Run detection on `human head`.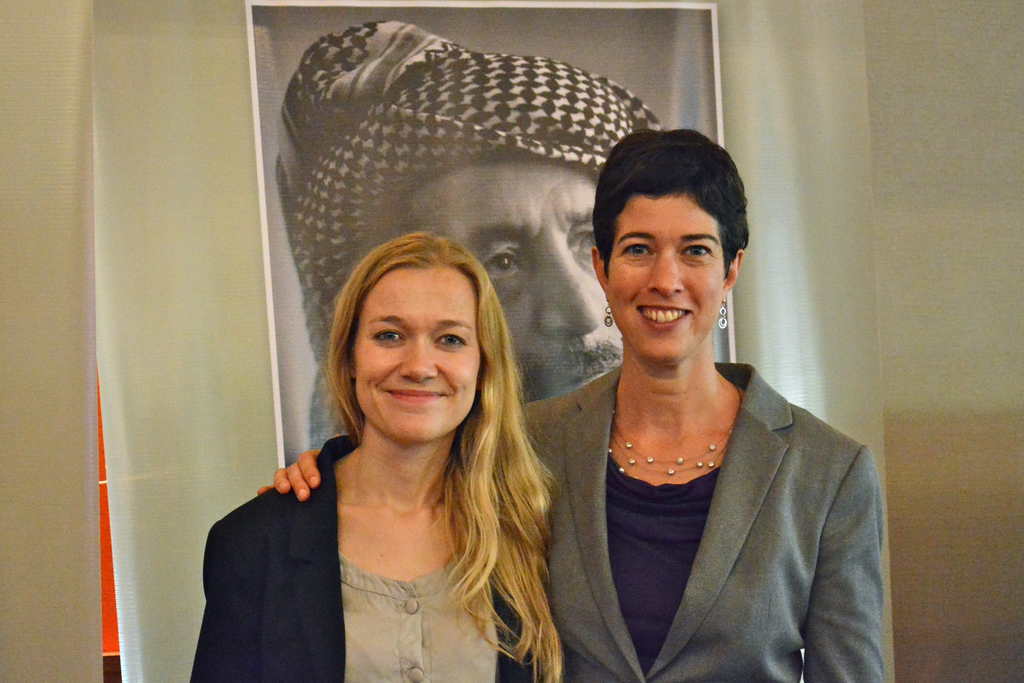
Result: x1=325 y1=228 x2=522 y2=450.
